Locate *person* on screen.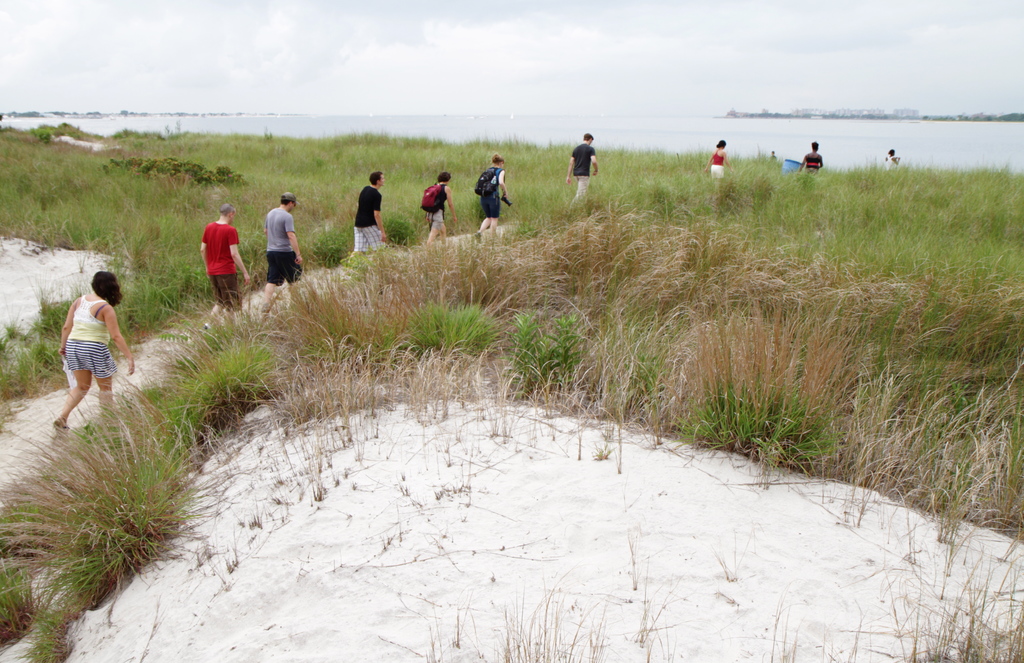
On screen at 431/168/464/245.
